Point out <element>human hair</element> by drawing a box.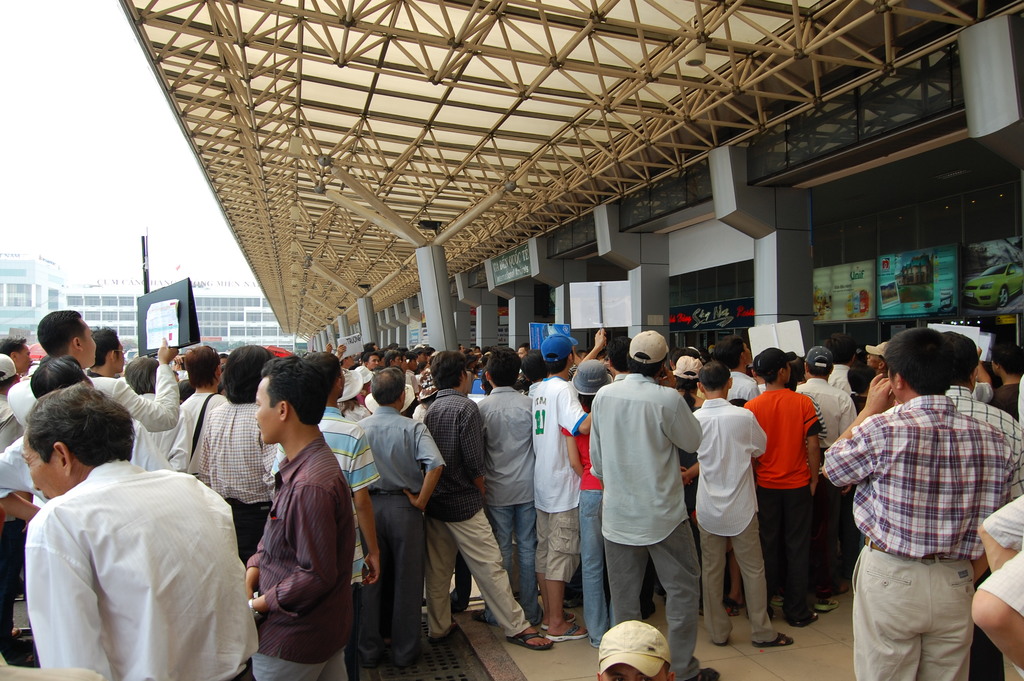
(left=880, top=327, right=961, bottom=392).
